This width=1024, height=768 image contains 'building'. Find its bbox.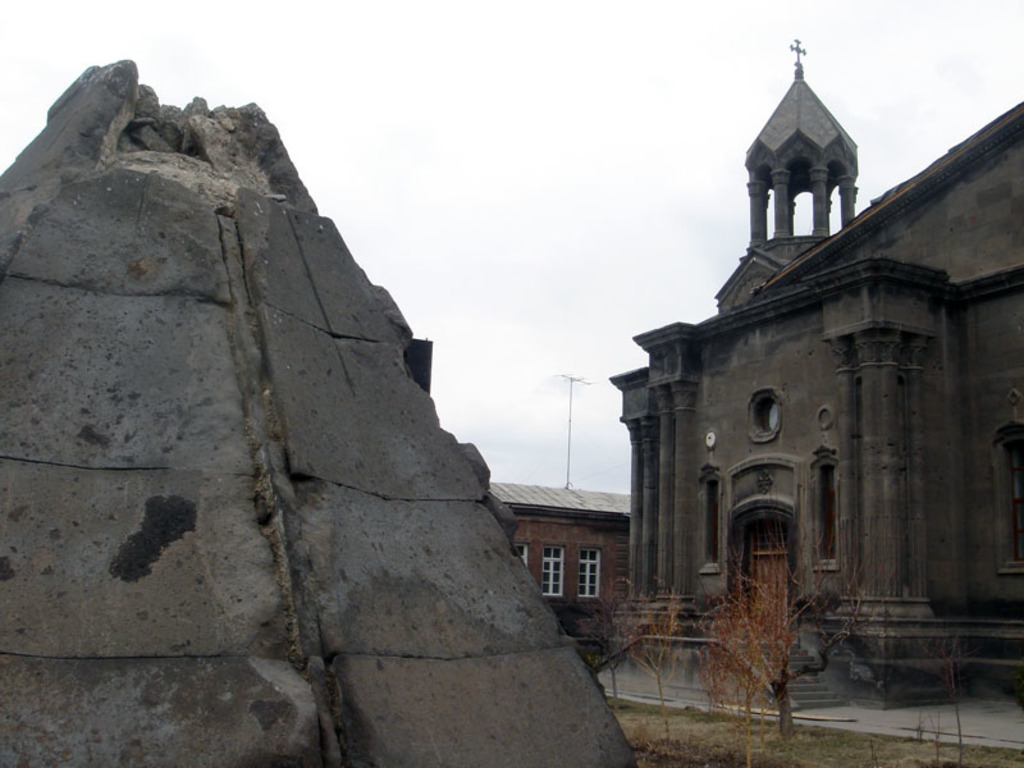
bbox=[609, 36, 1023, 713].
